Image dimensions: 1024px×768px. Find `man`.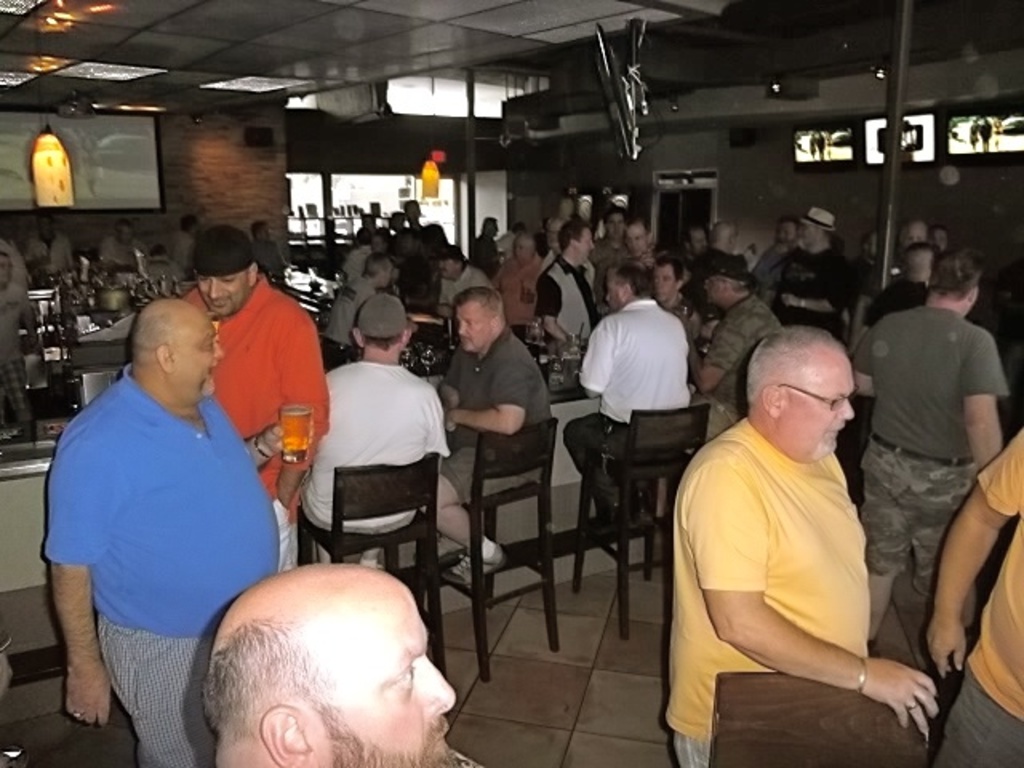
Rect(325, 254, 398, 360).
